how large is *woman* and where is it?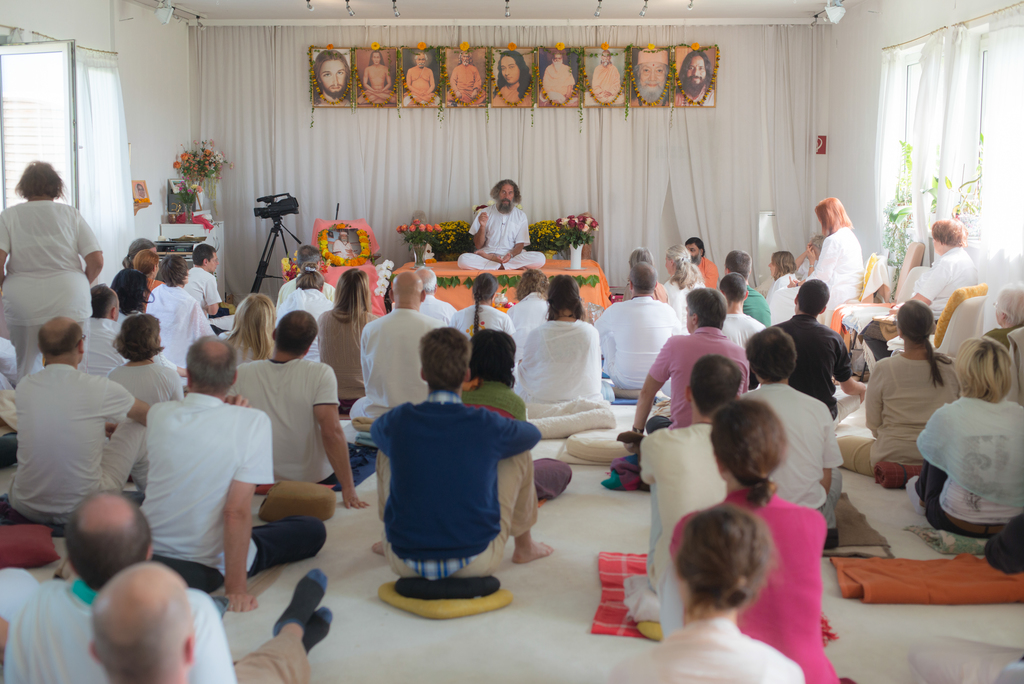
Bounding box: (x1=0, y1=153, x2=104, y2=391).
